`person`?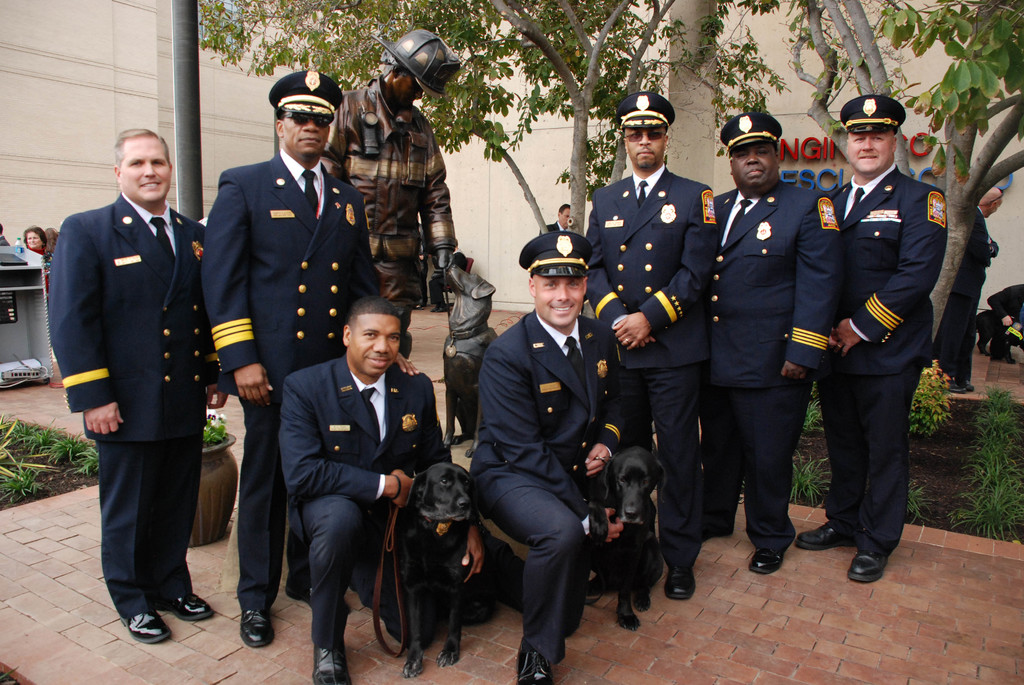
712 113 844 577
